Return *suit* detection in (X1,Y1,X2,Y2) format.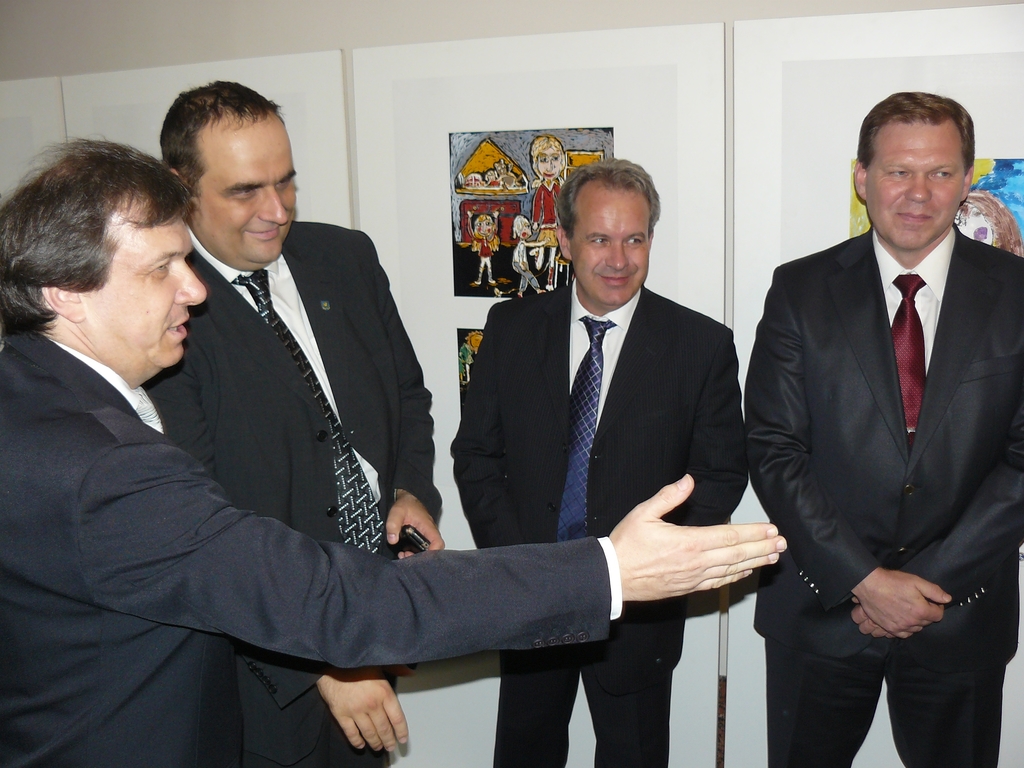
(144,220,440,767).
